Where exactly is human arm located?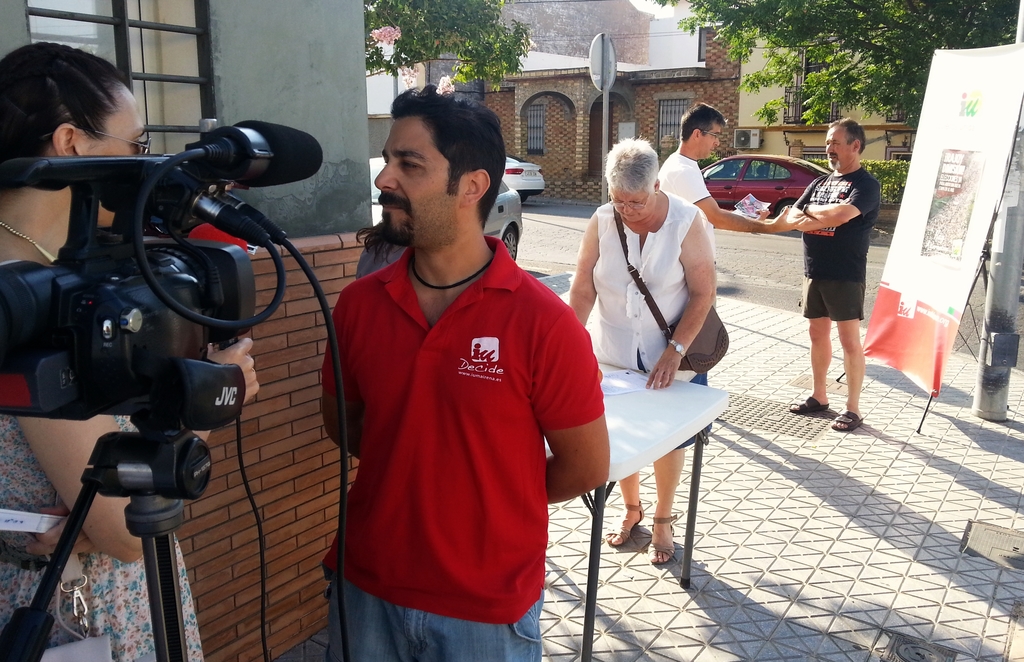
Its bounding box is box=[311, 288, 366, 462].
